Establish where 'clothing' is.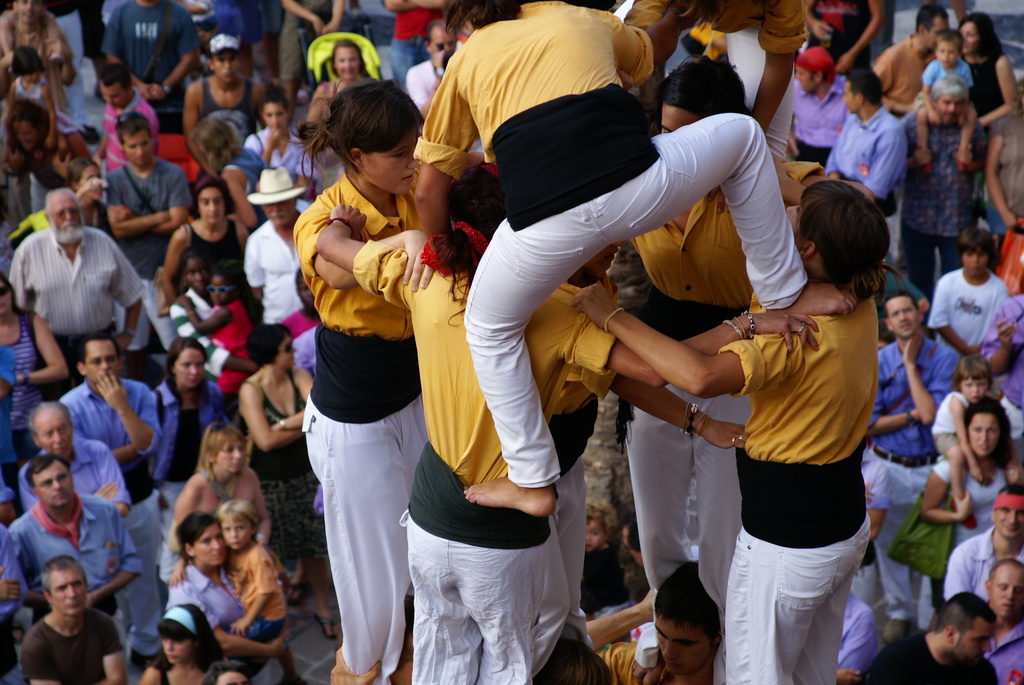
Established at BBox(865, 340, 972, 593).
